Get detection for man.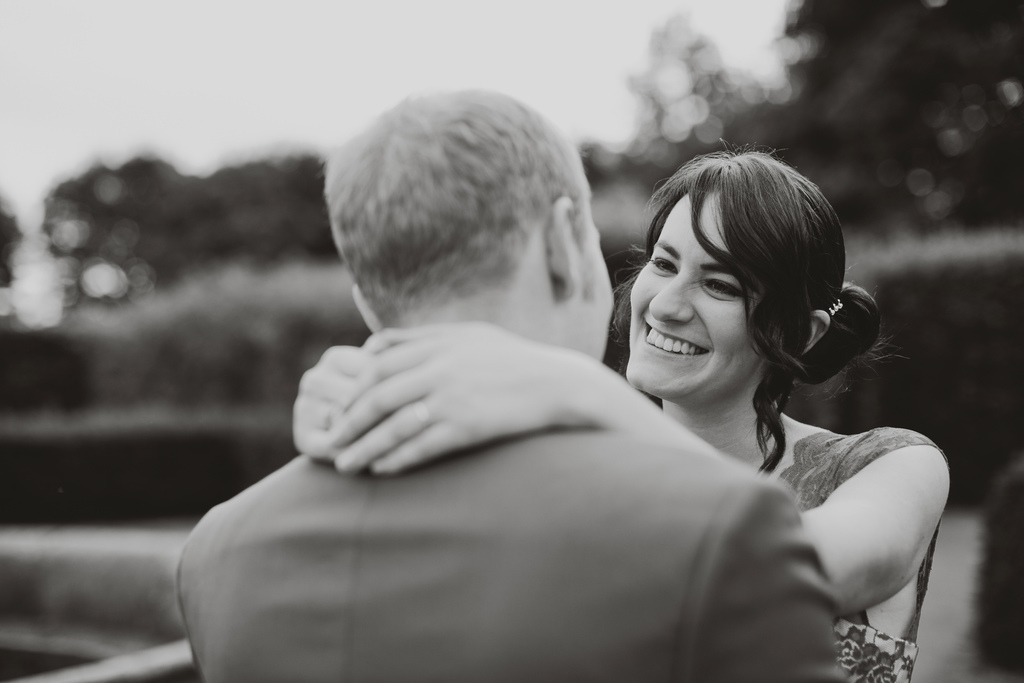
Detection: {"left": 170, "top": 90, "right": 844, "bottom": 680}.
